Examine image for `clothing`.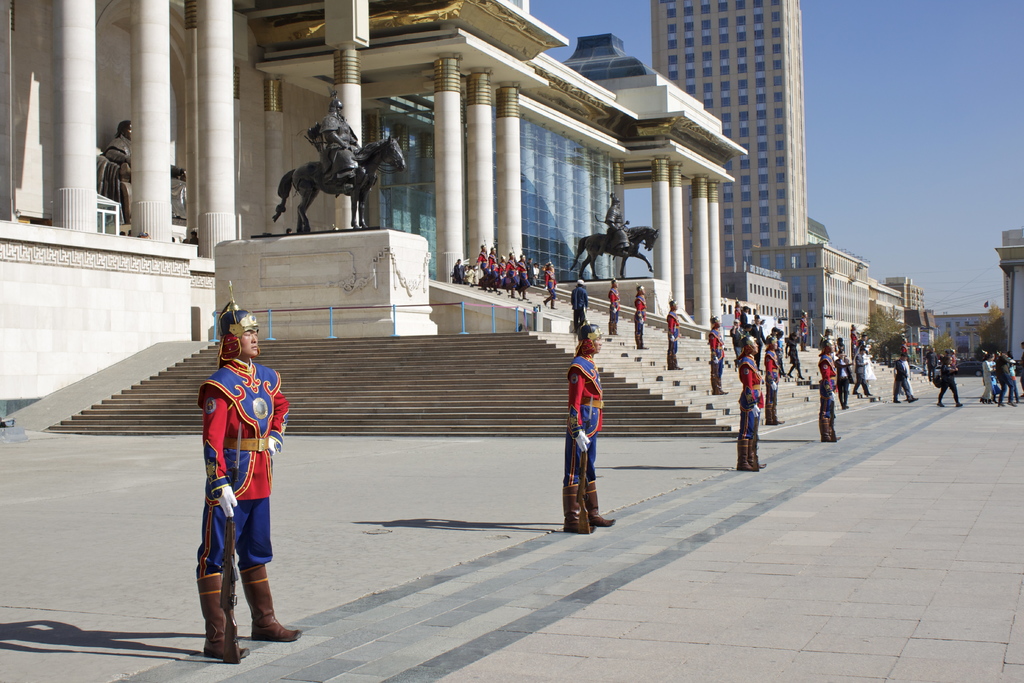
Examination result: 806/350/834/439.
